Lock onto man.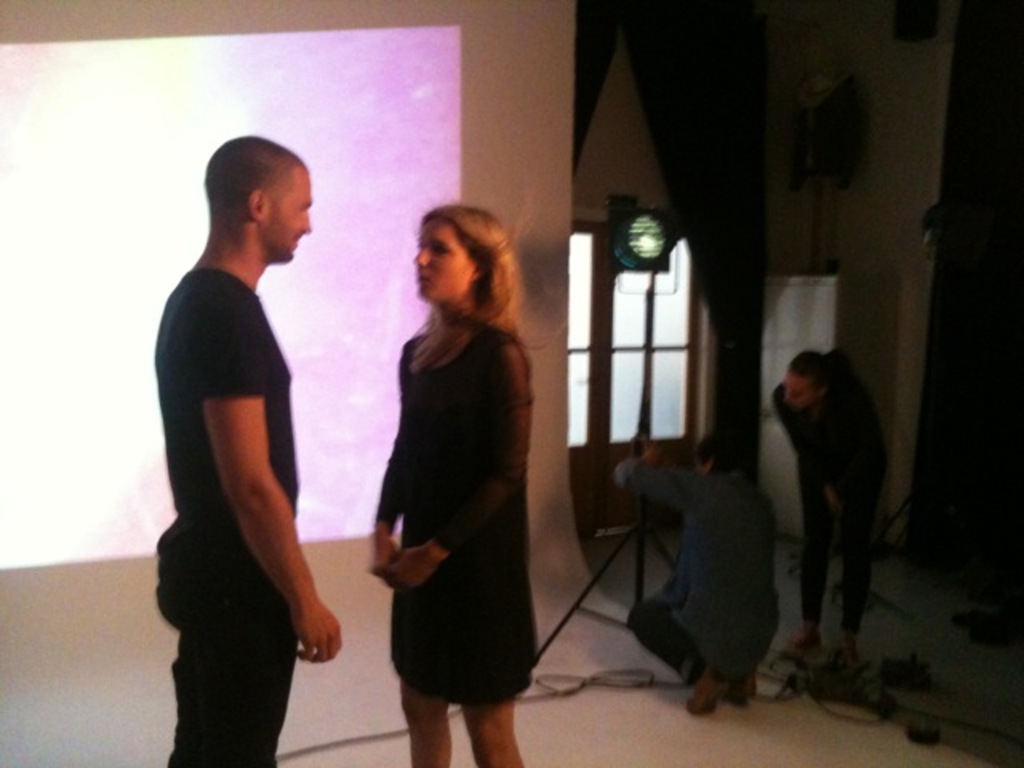
Locked: 611:427:779:709.
